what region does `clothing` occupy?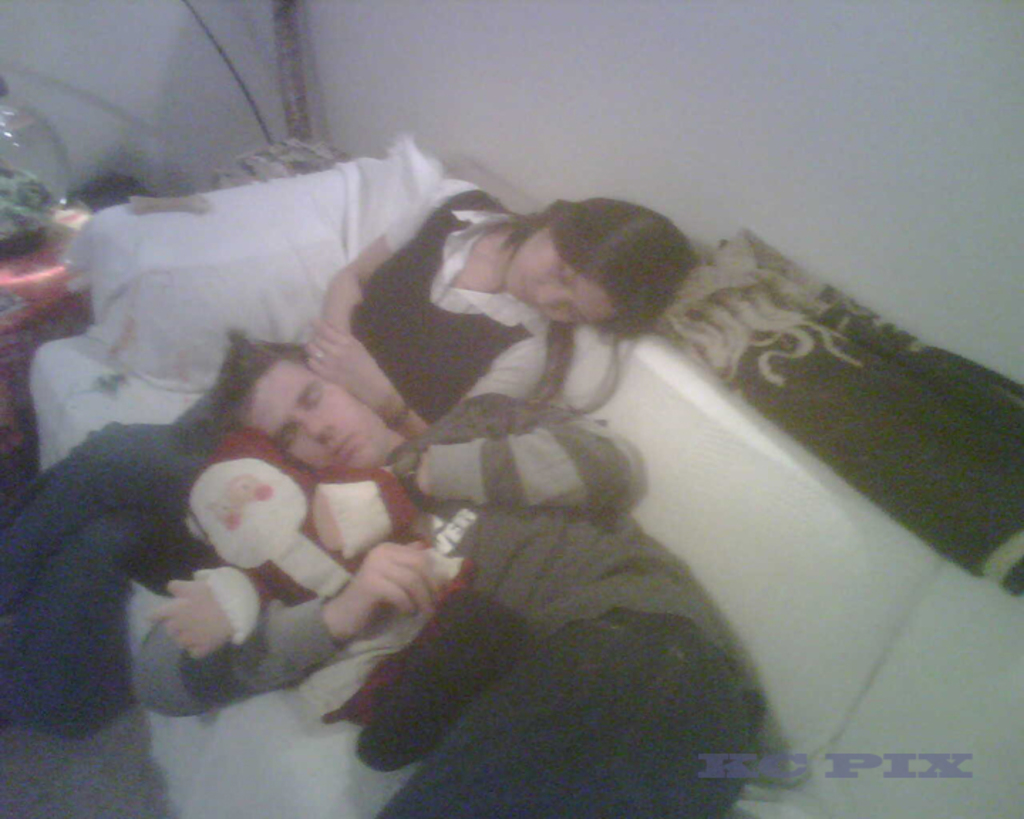
box=[0, 182, 616, 731].
